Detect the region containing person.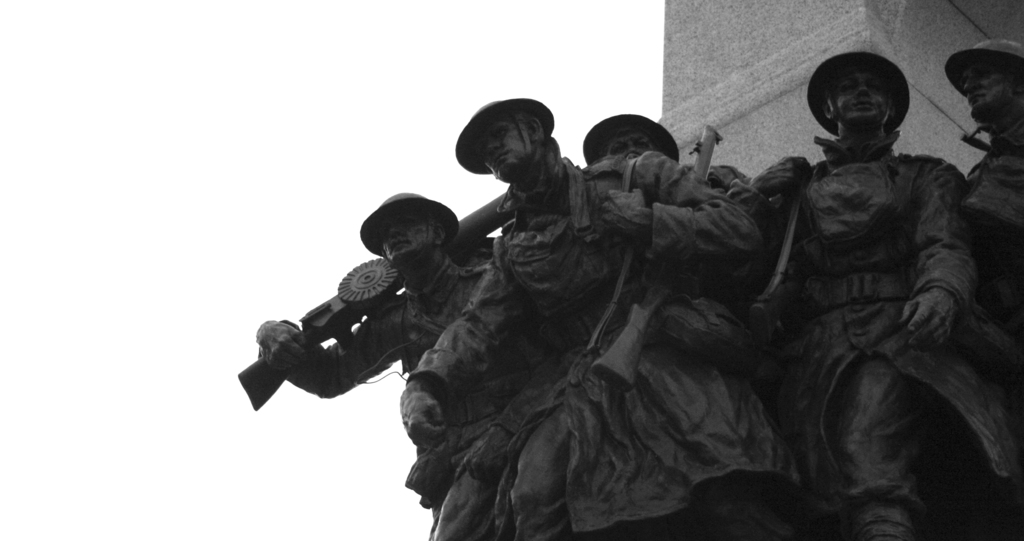
rect(252, 195, 545, 540).
